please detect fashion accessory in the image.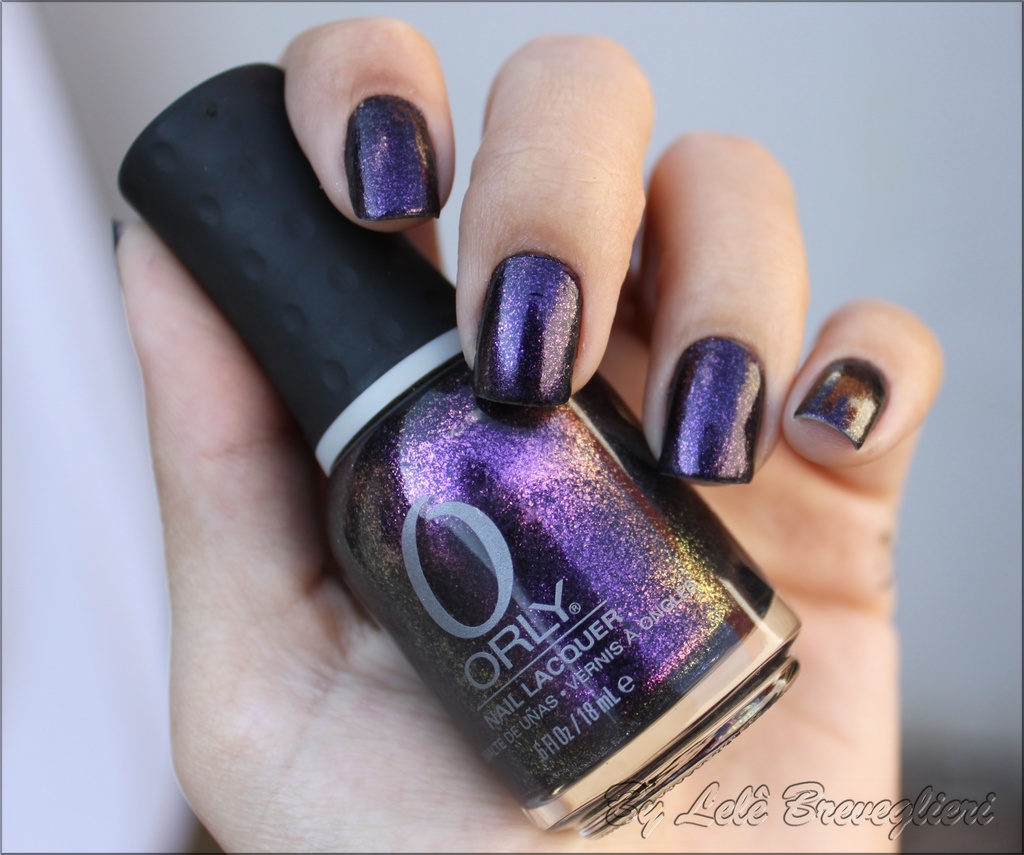
[x1=114, y1=57, x2=799, y2=840].
